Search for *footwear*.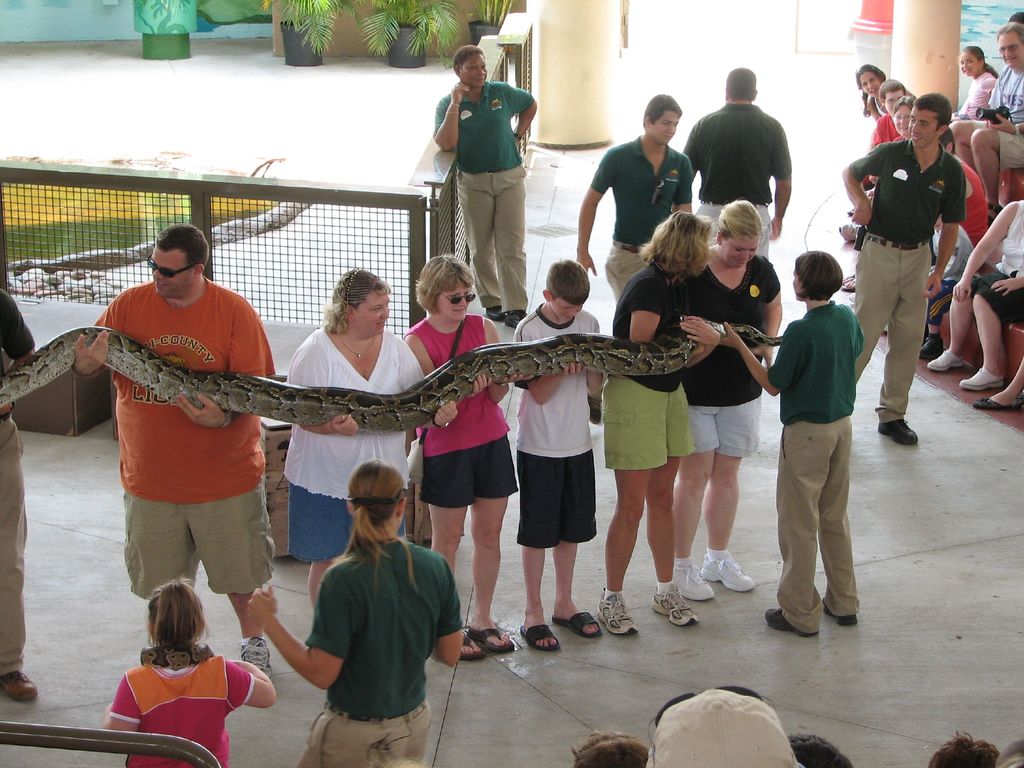
Found at 517 621 557 648.
